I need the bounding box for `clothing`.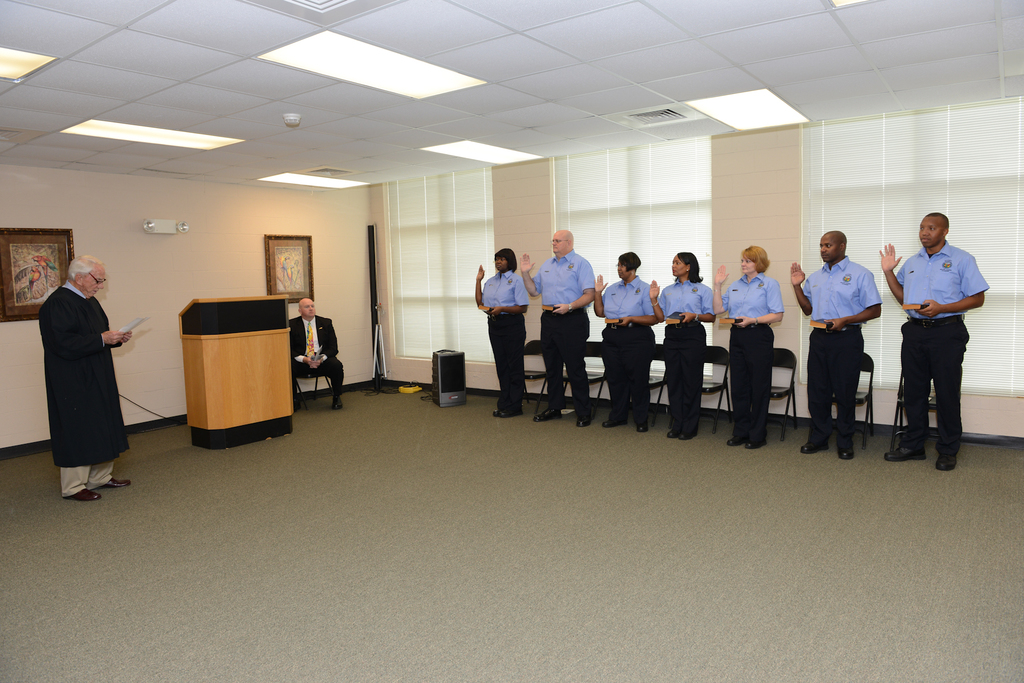
Here it is: <region>659, 278, 717, 427</region>.
